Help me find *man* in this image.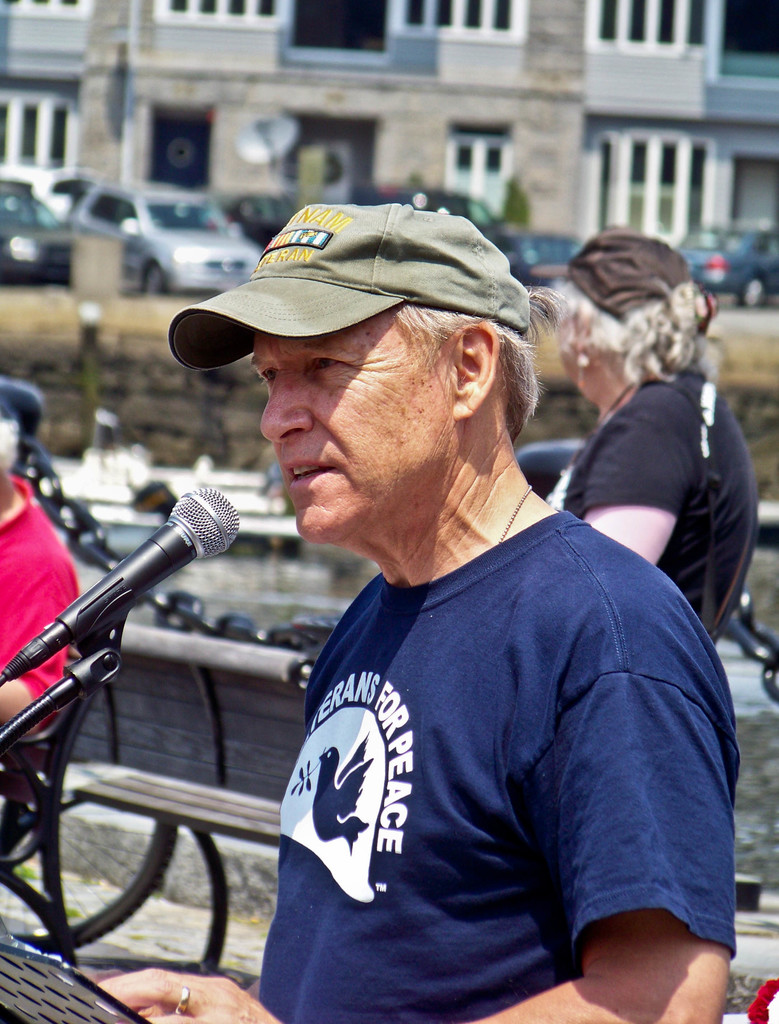
Found it: x1=170, y1=178, x2=771, y2=1016.
